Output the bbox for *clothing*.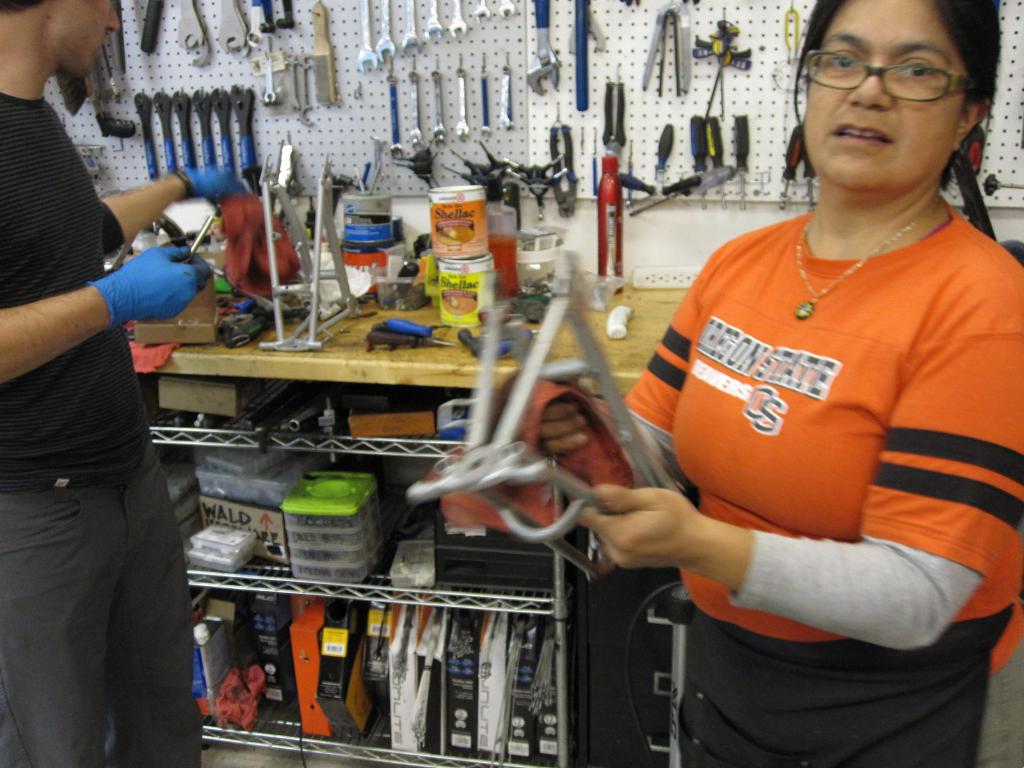
0/93/205/767.
